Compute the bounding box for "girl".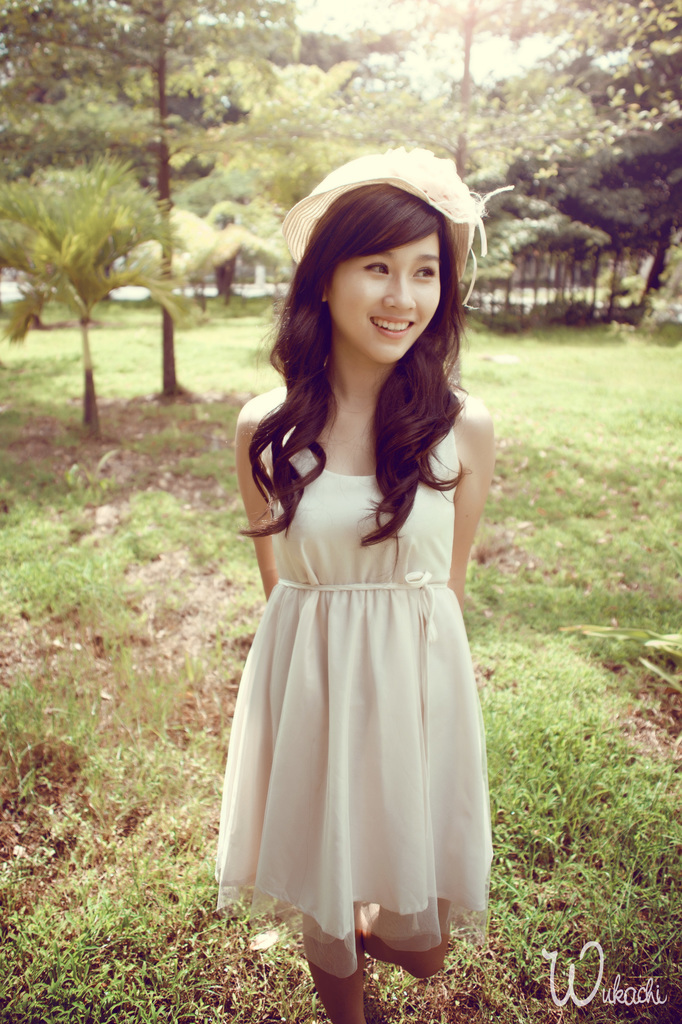
x1=212, y1=150, x2=511, y2=1023.
